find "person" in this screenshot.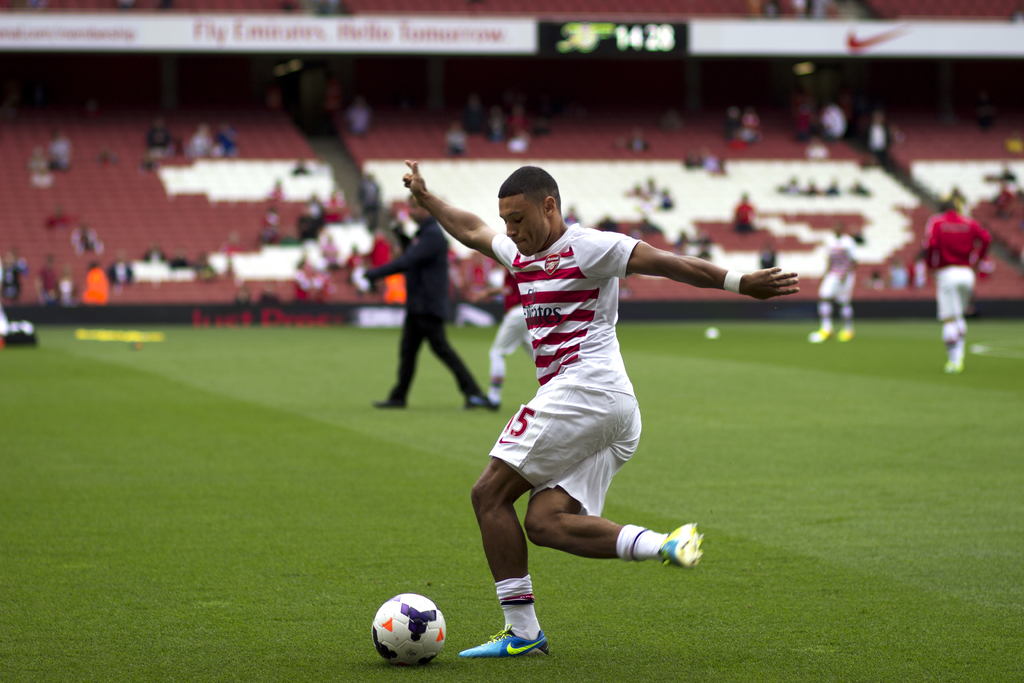
The bounding box for "person" is <box>815,95,846,142</box>.
